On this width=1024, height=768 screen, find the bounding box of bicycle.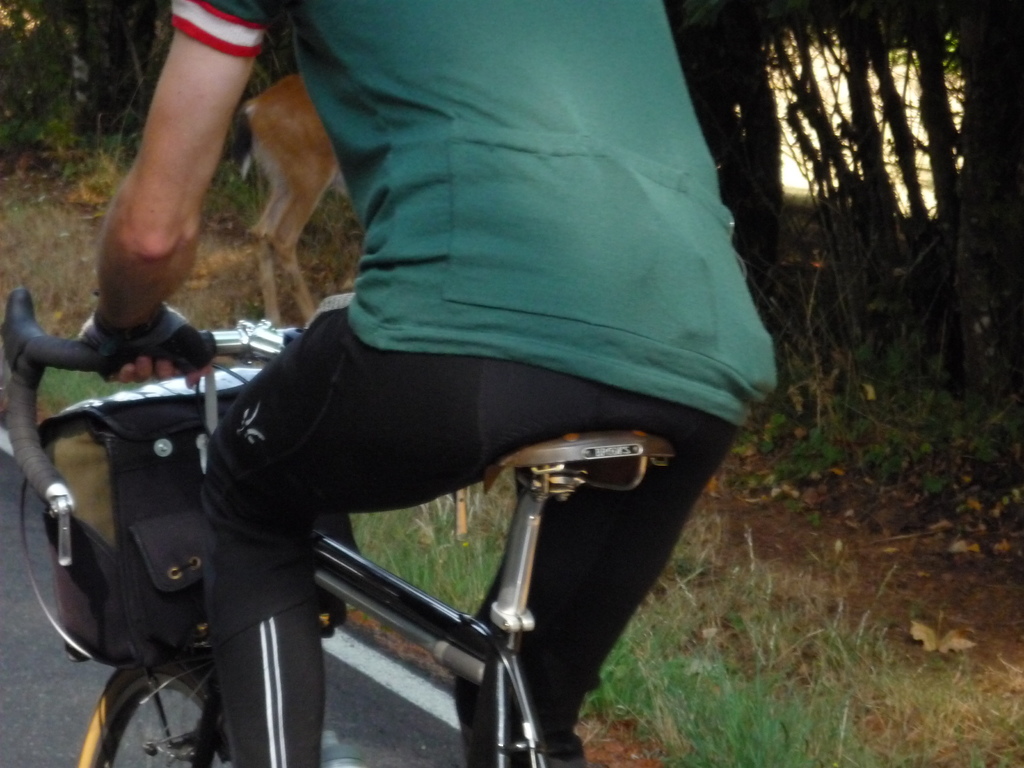
Bounding box: box=[0, 189, 777, 760].
